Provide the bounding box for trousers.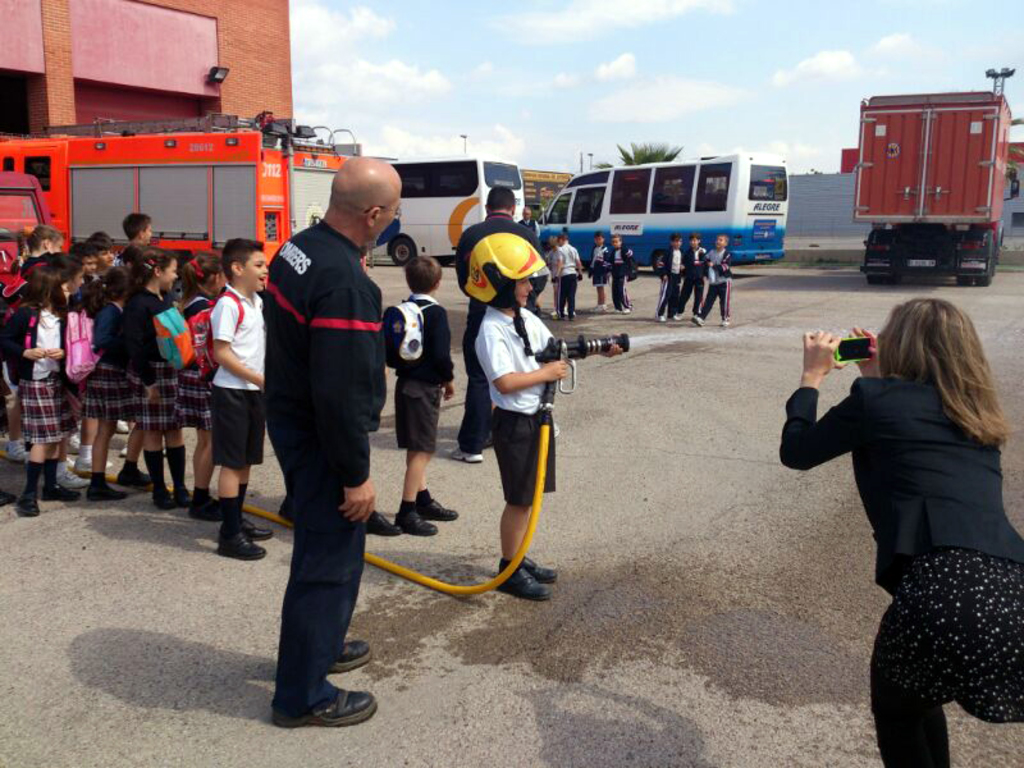
[x1=457, y1=317, x2=490, y2=452].
